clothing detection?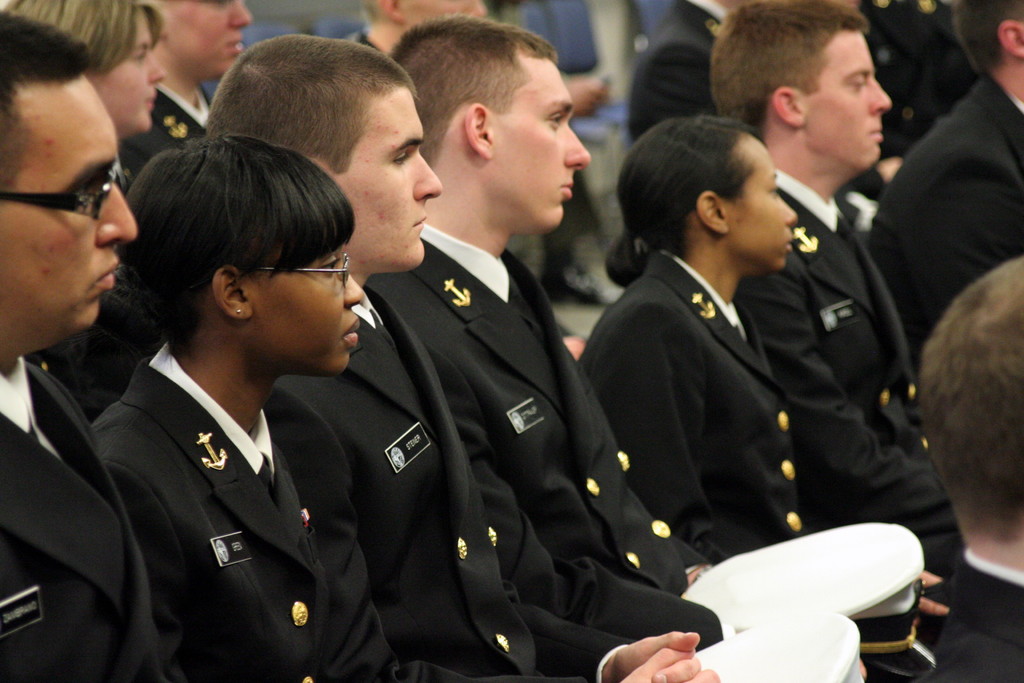
<box>367,224,940,682</box>
